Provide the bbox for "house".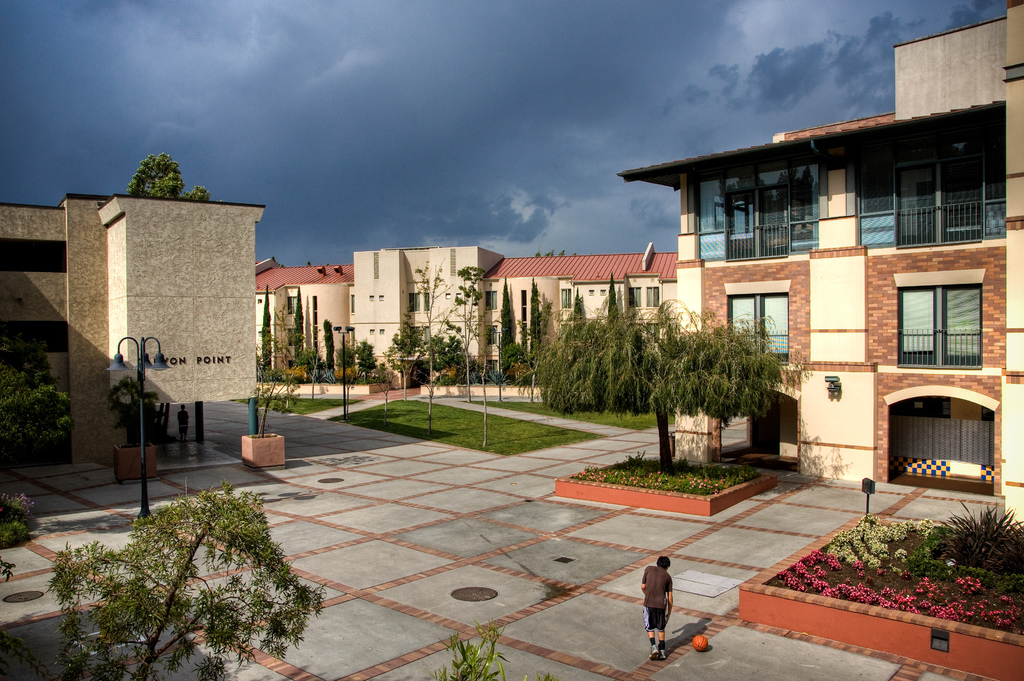
pyautogui.locateOnScreen(248, 257, 351, 374).
